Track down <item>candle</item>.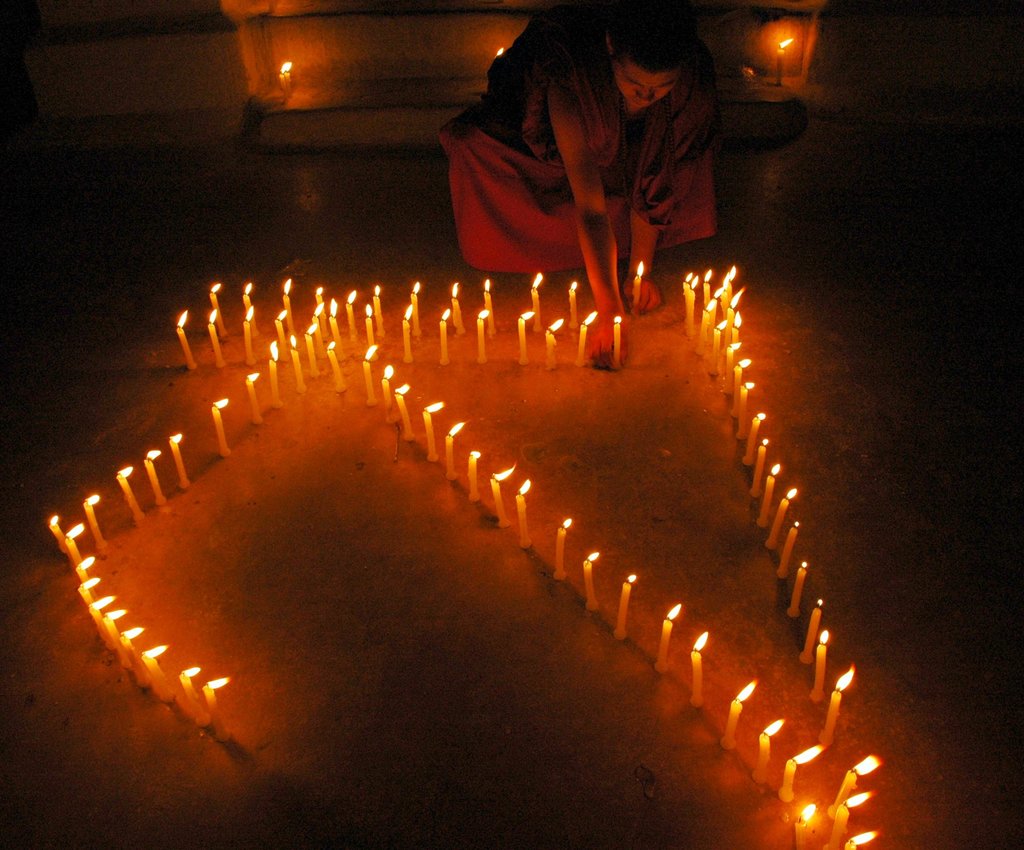
Tracked to locate(748, 717, 787, 784).
